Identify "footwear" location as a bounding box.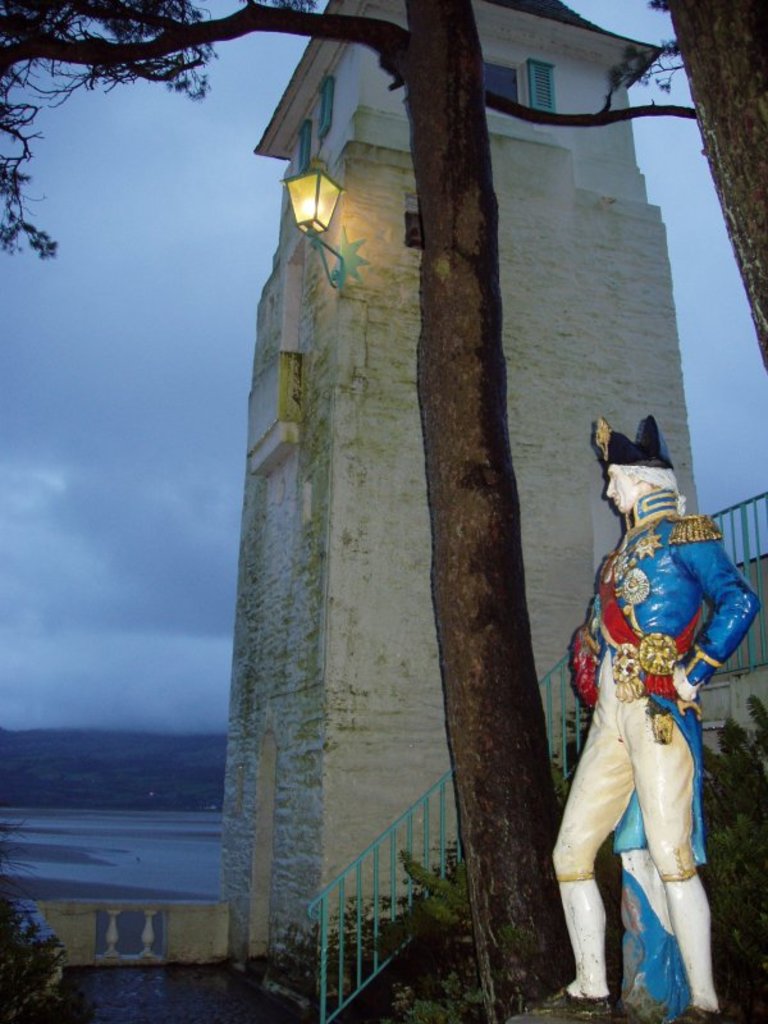
left=506, top=982, right=617, bottom=1023.
